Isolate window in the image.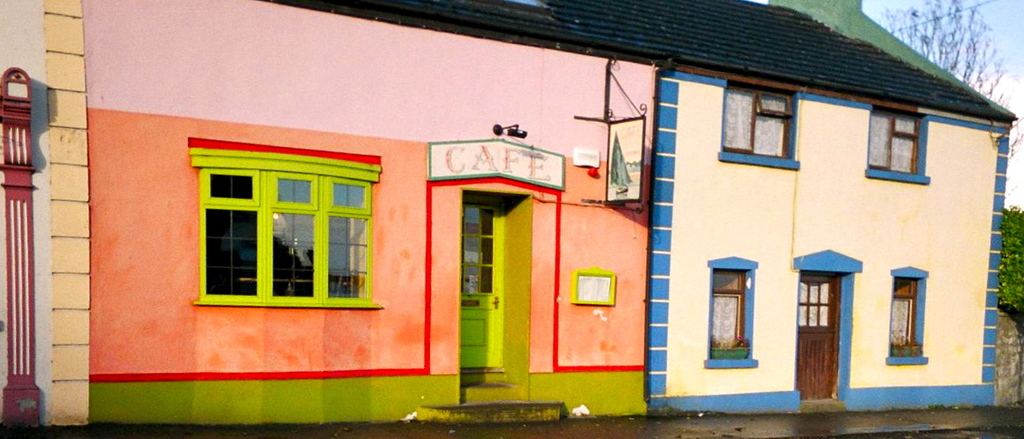
Isolated region: 717, 81, 802, 172.
